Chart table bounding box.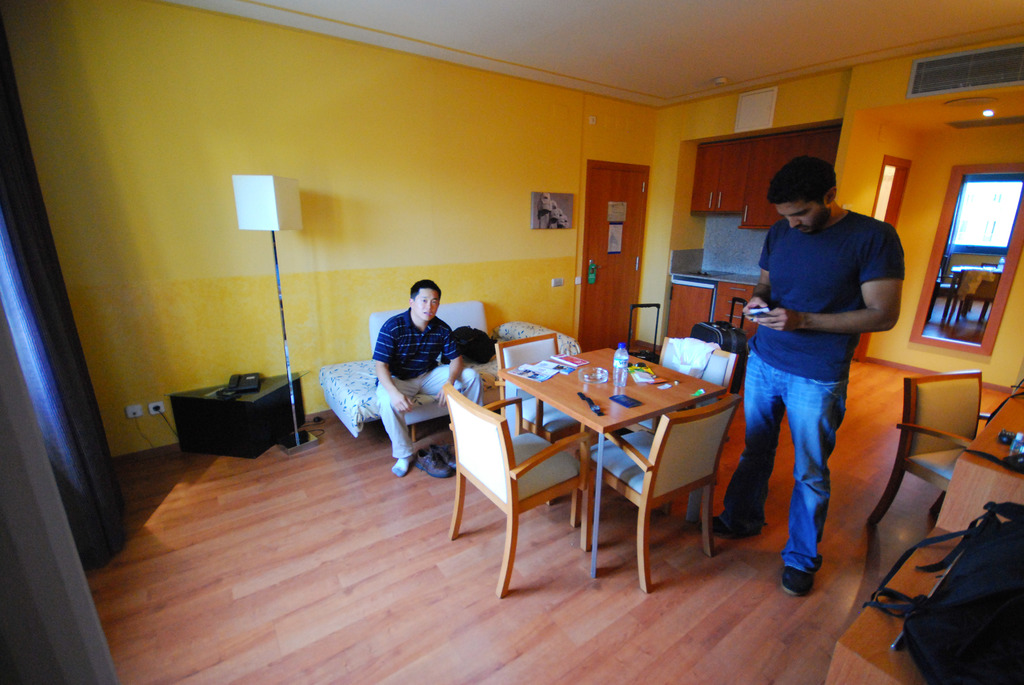
Charted: 819,380,1014,681.
